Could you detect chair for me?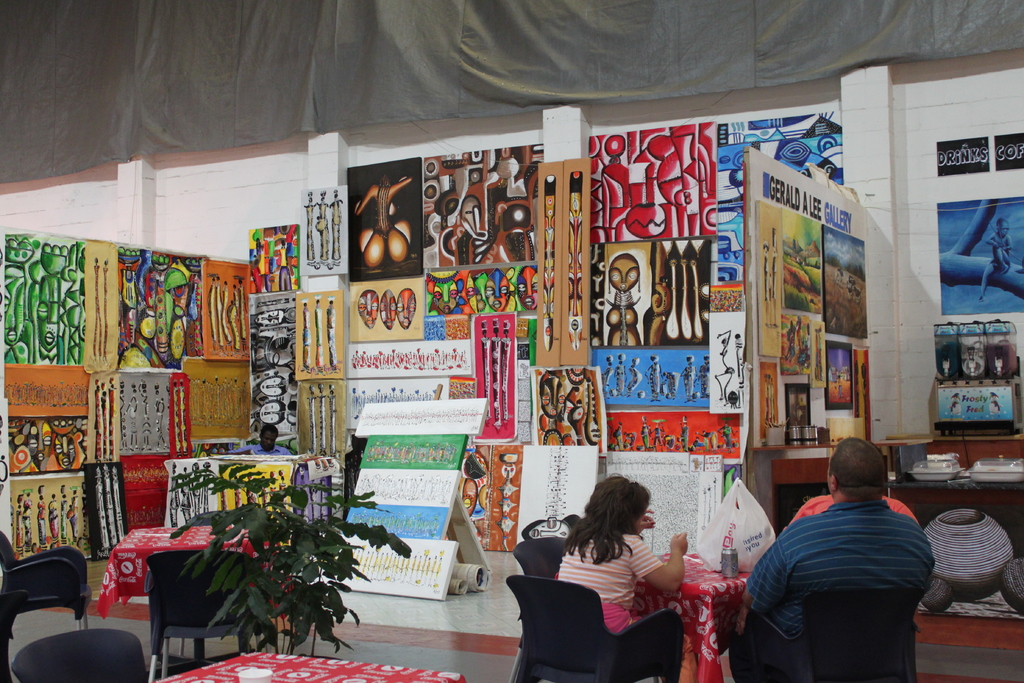
Detection result: region(12, 627, 152, 682).
